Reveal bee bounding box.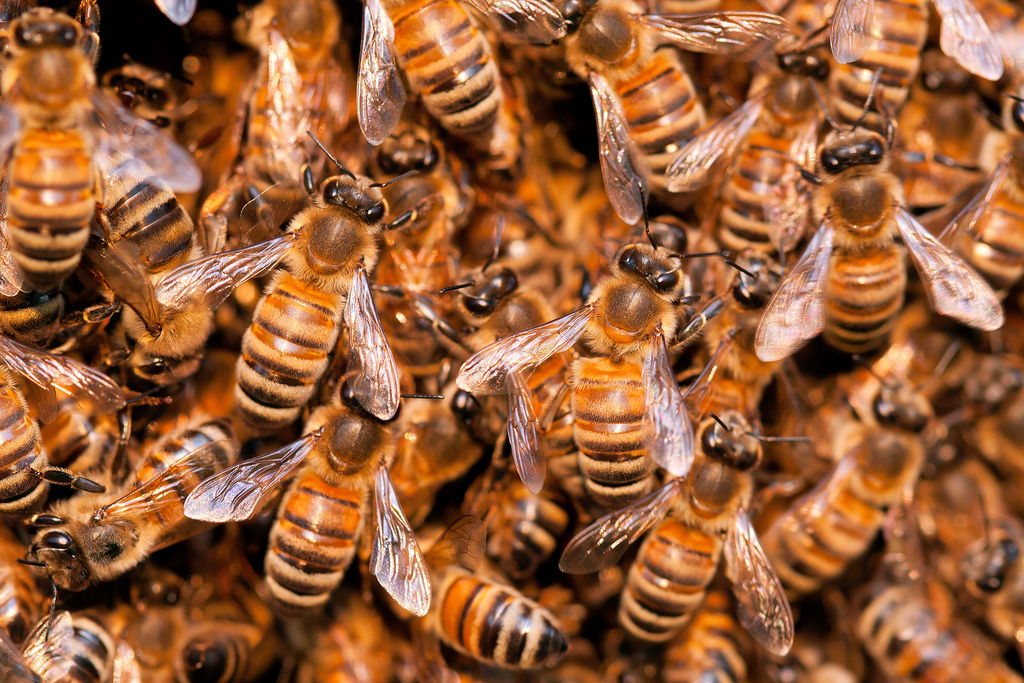
Revealed: 188,566,282,682.
